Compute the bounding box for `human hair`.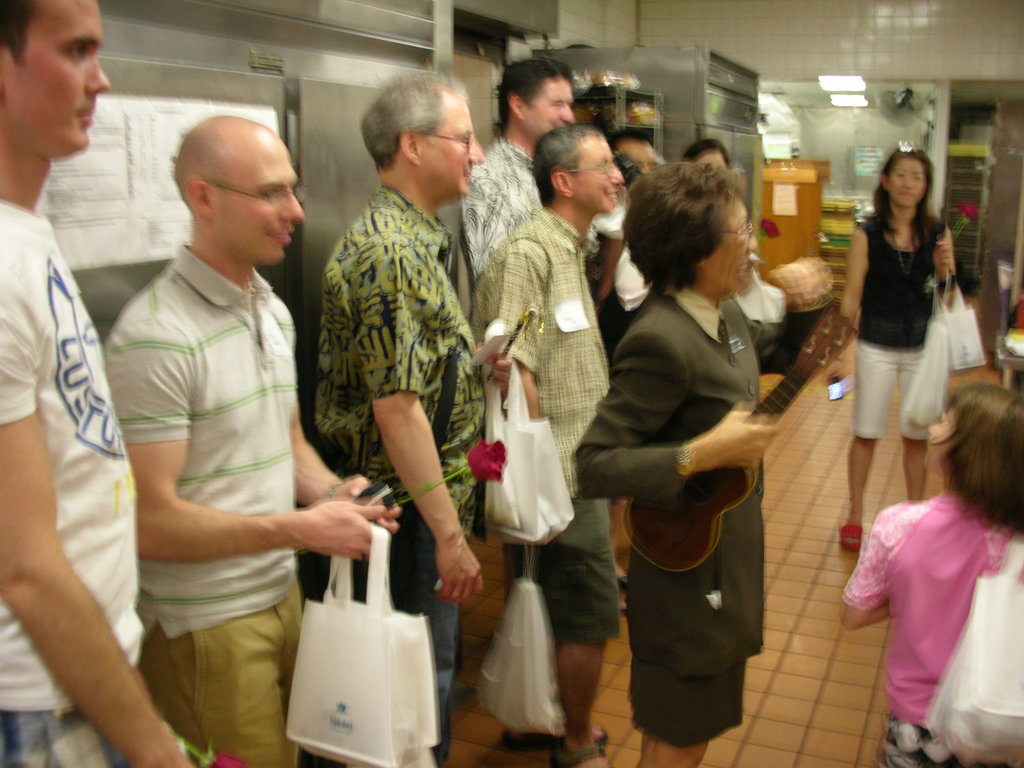
x1=871, y1=150, x2=938, y2=237.
